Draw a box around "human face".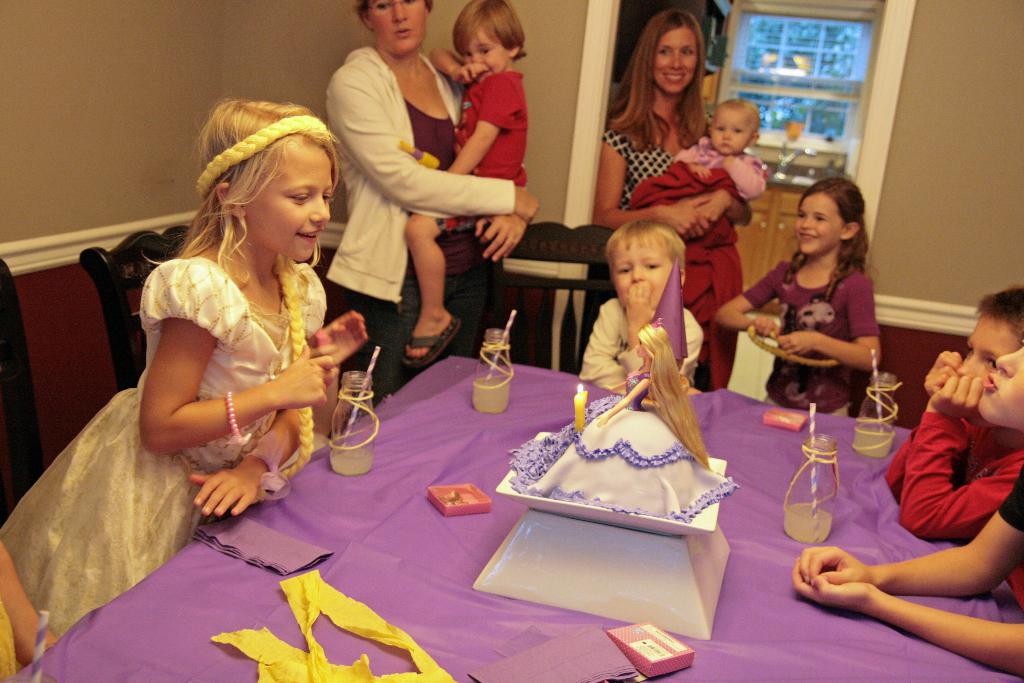
BBox(243, 129, 334, 267).
